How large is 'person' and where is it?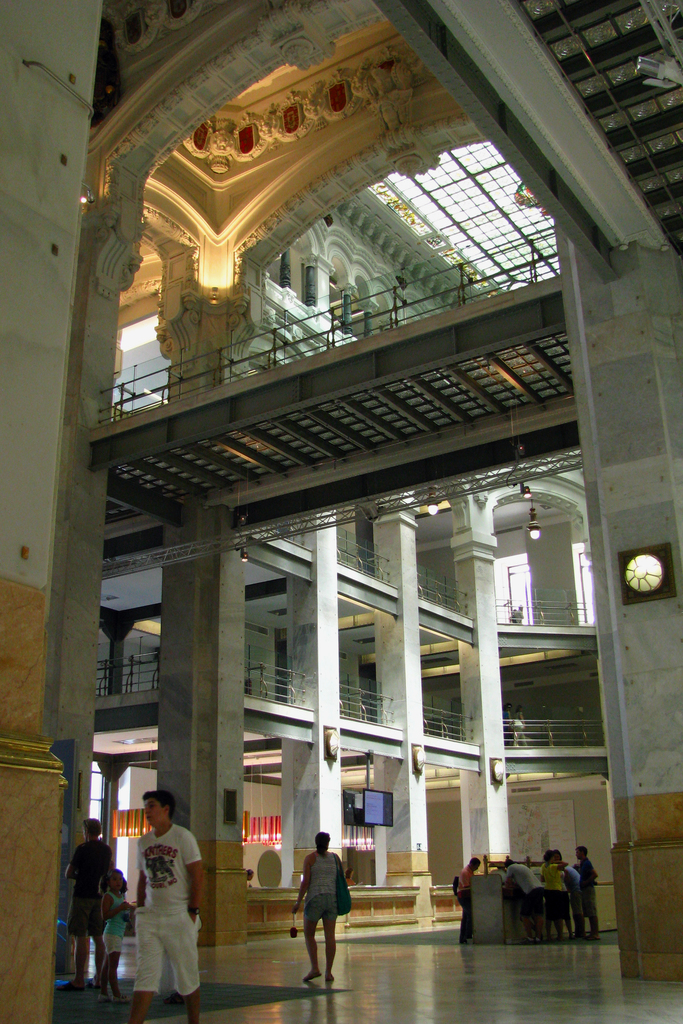
Bounding box: <region>58, 810, 121, 988</region>.
